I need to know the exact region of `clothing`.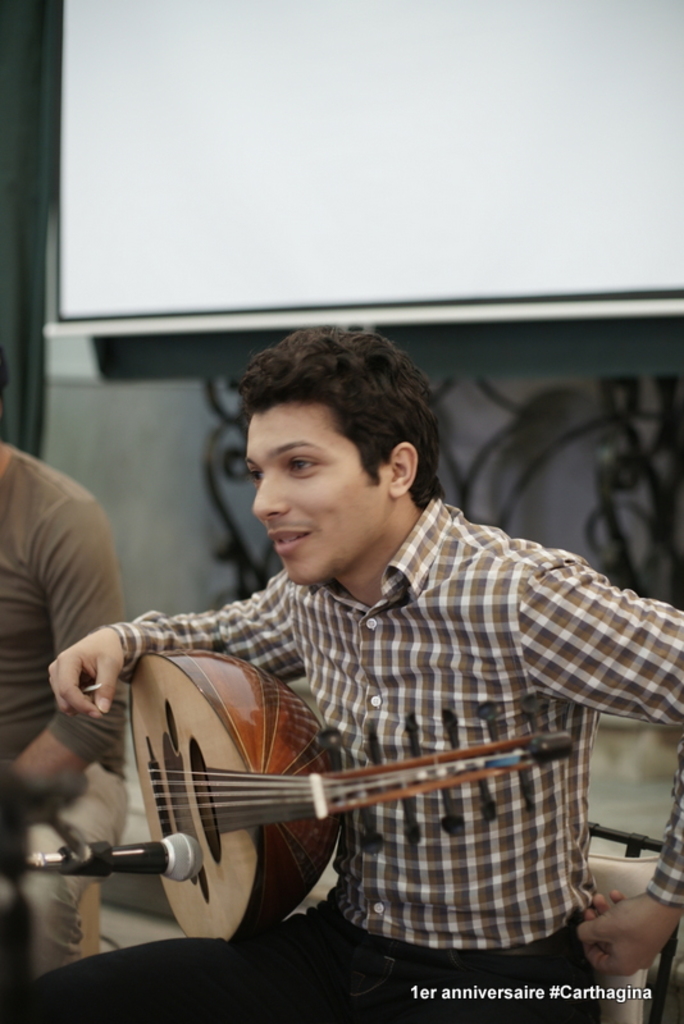
Region: l=4, t=439, r=133, b=986.
